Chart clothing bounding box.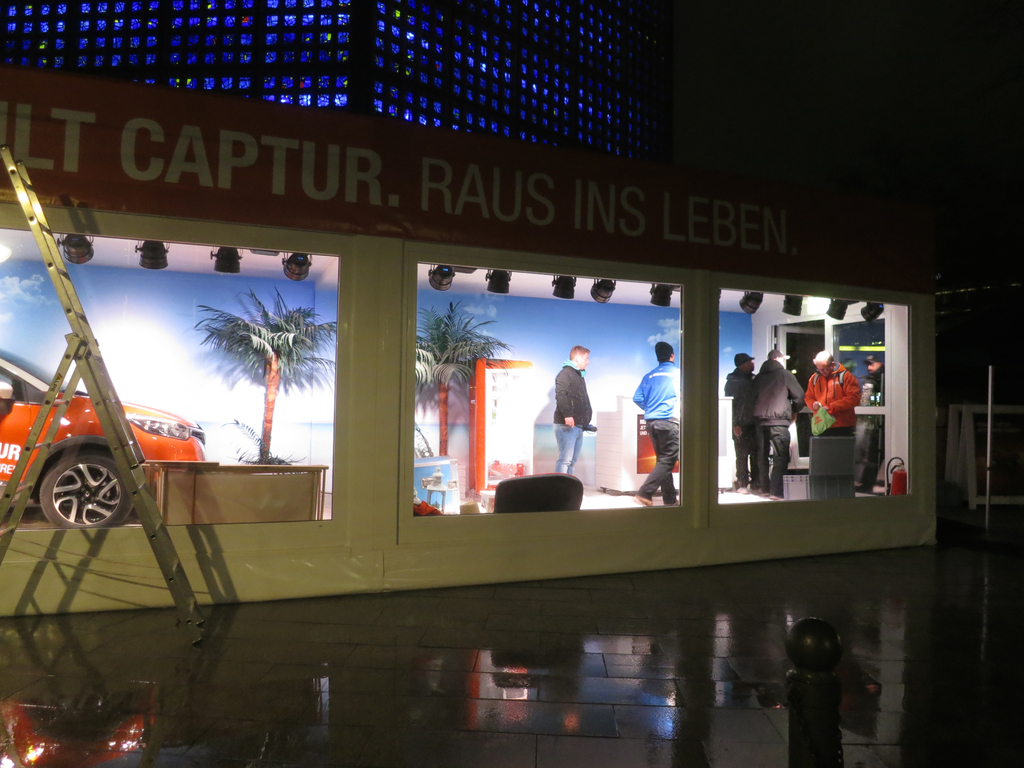
Charted: [552,357,591,474].
